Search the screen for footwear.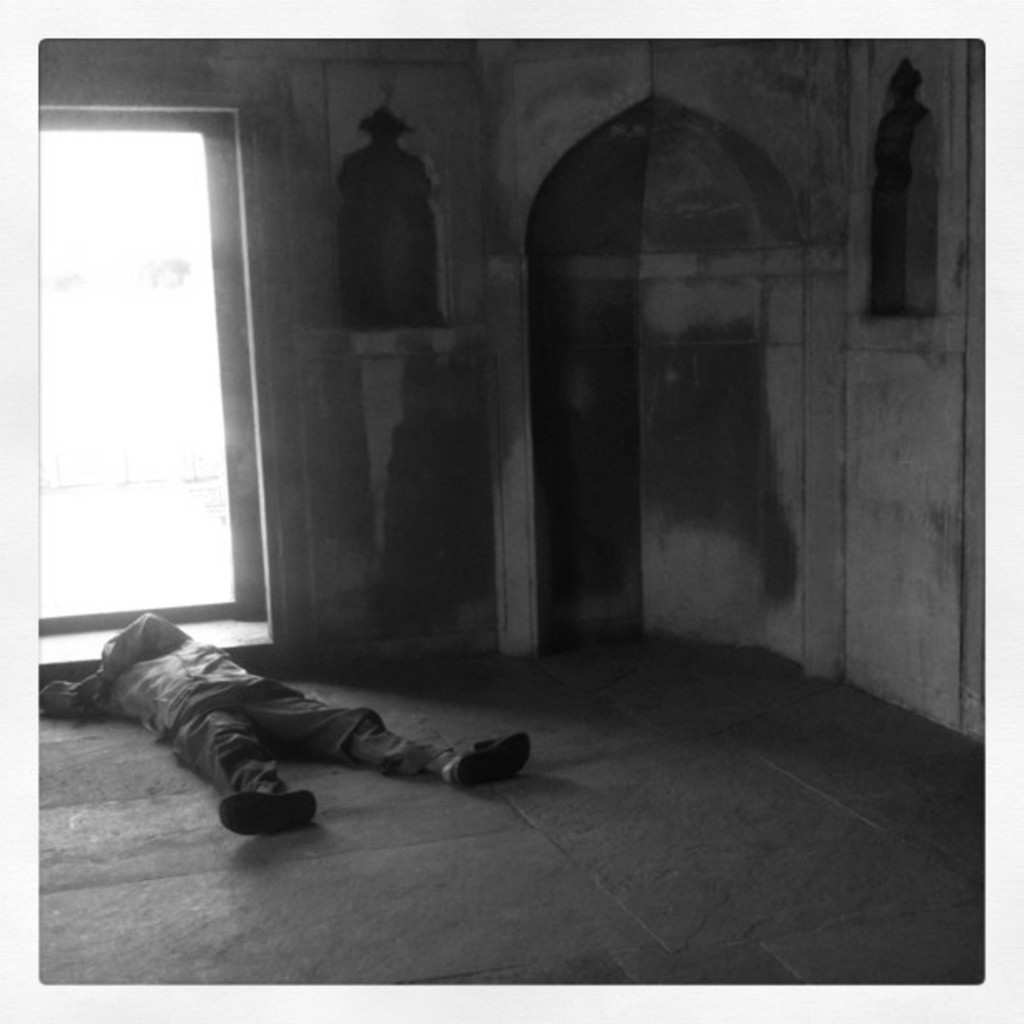
Found at bbox=(450, 733, 534, 780).
